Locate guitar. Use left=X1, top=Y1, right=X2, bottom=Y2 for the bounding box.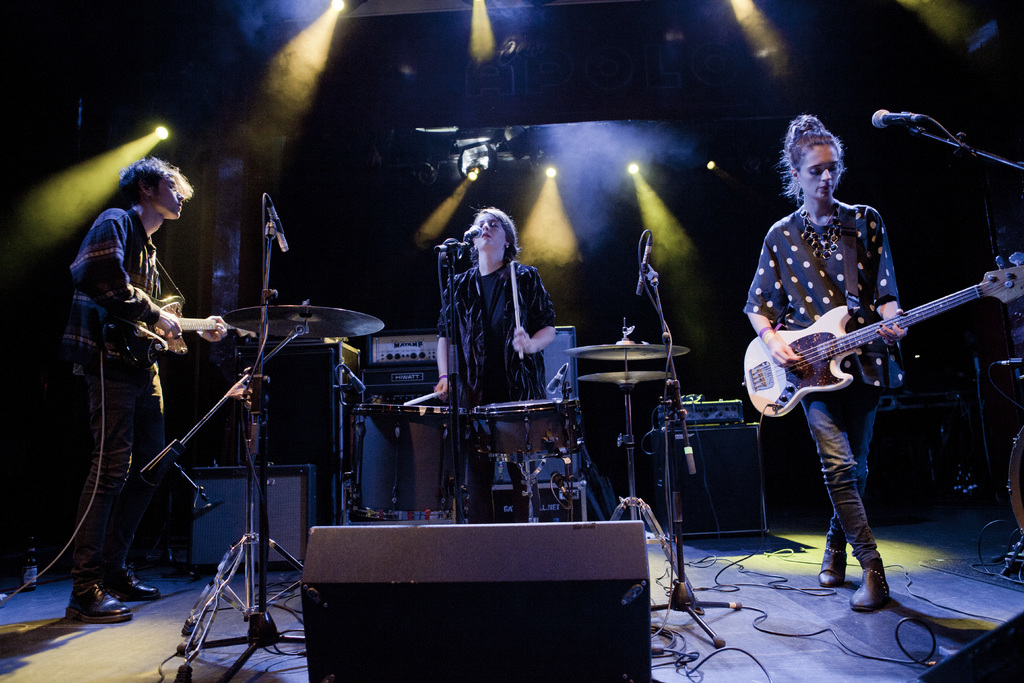
left=741, top=251, right=1023, bottom=420.
